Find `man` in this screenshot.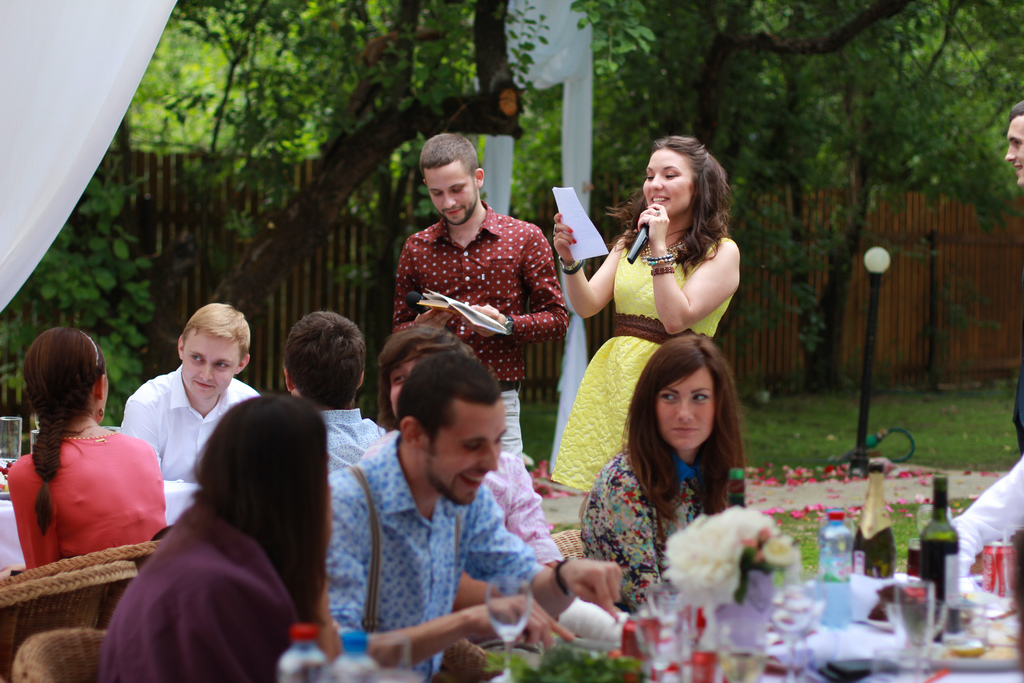
The bounding box for `man` is (x1=123, y1=302, x2=258, y2=483).
